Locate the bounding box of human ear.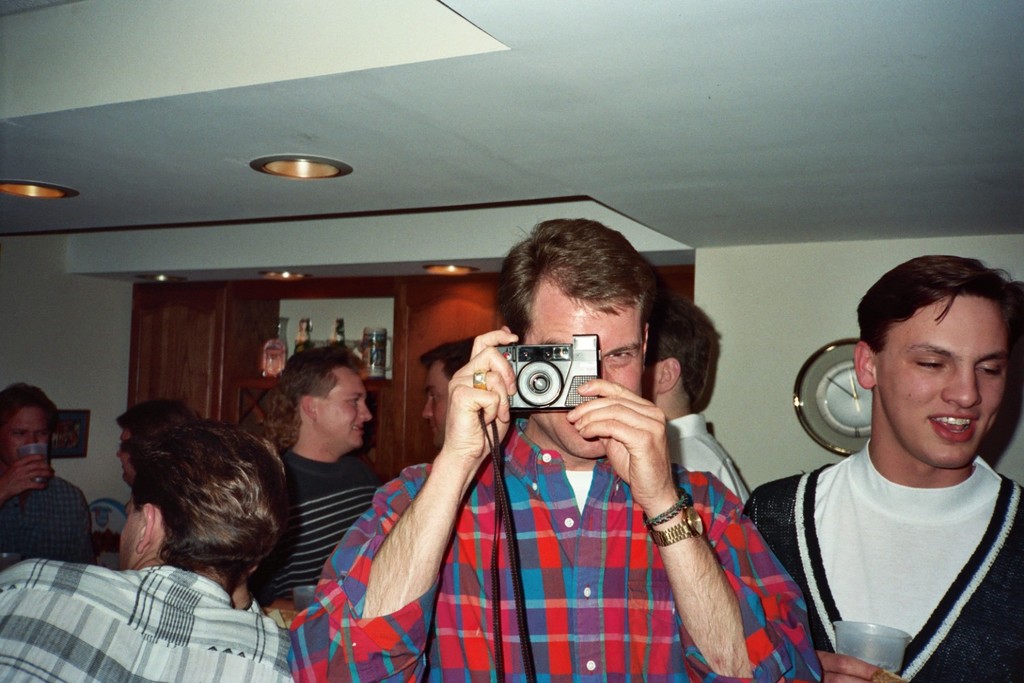
Bounding box: x1=853 y1=339 x2=875 y2=389.
